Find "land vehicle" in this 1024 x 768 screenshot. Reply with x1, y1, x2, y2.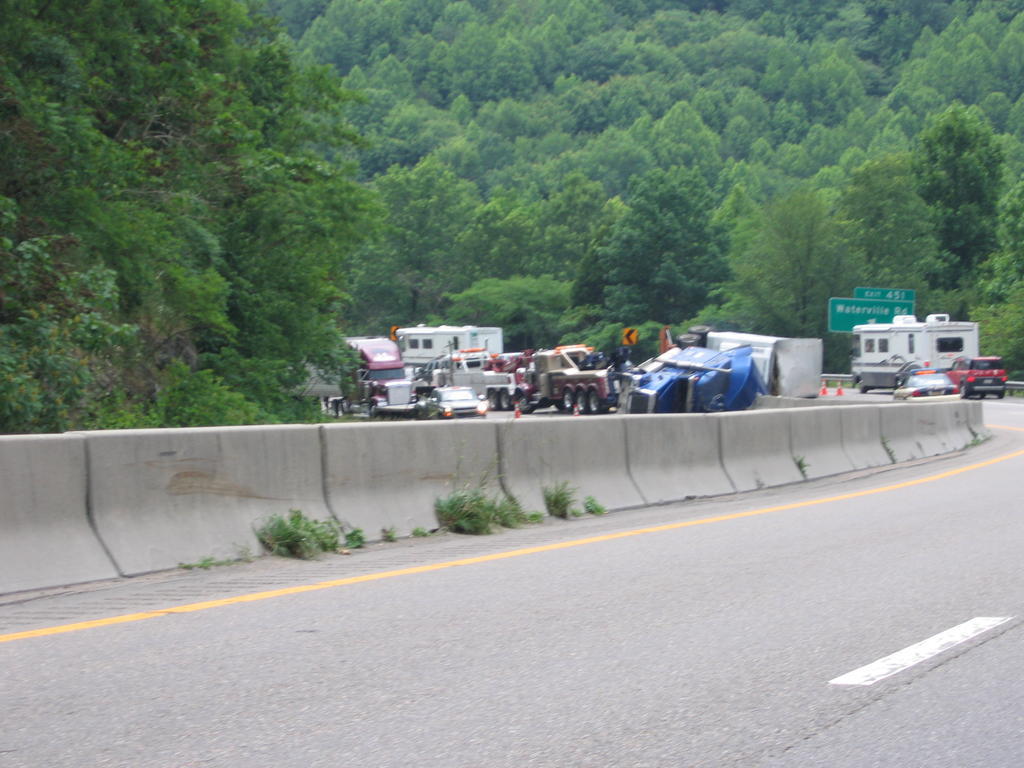
602, 328, 818, 414.
